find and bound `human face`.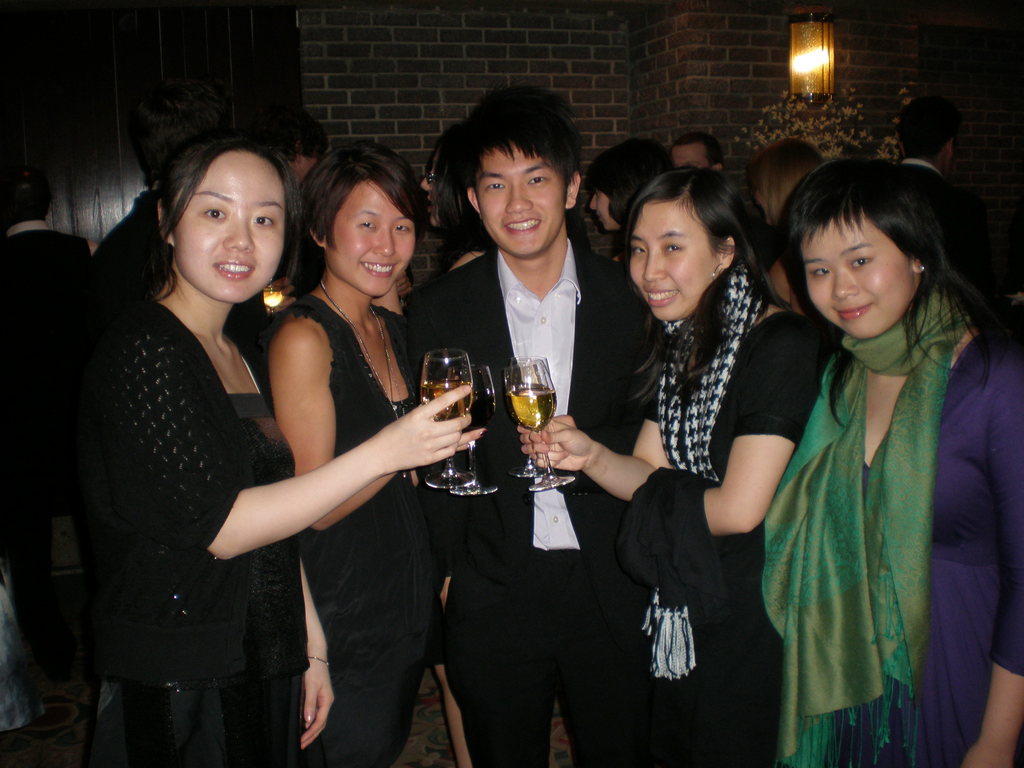
Bound: {"left": 628, "top": 204, "right": 723, "bottom": 316}.
